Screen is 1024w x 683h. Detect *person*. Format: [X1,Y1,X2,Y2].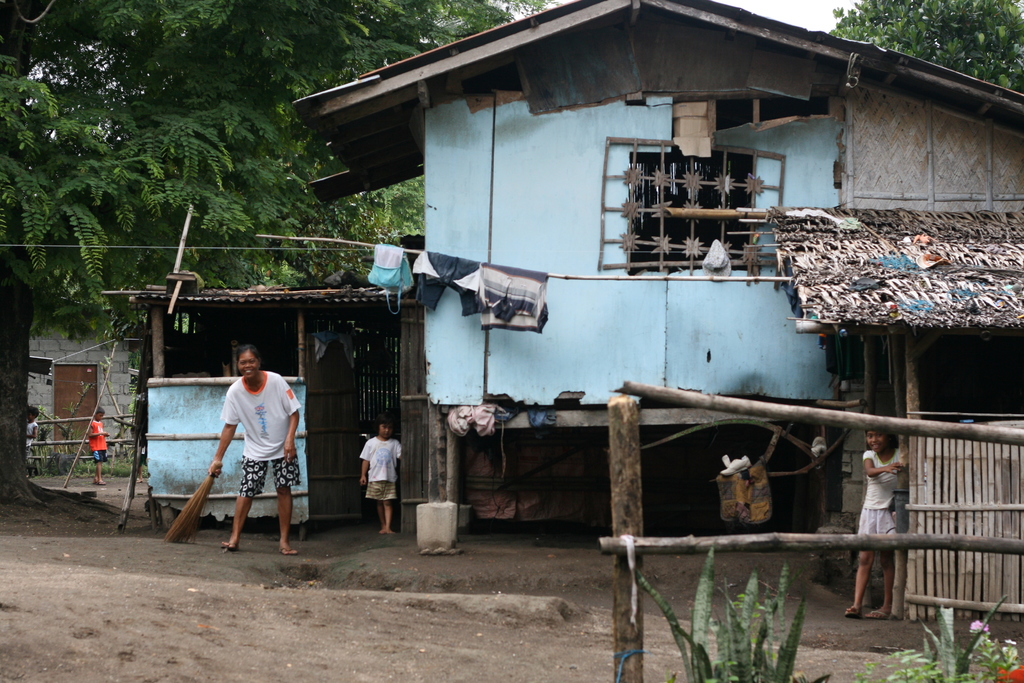
[860,417,927,628].
